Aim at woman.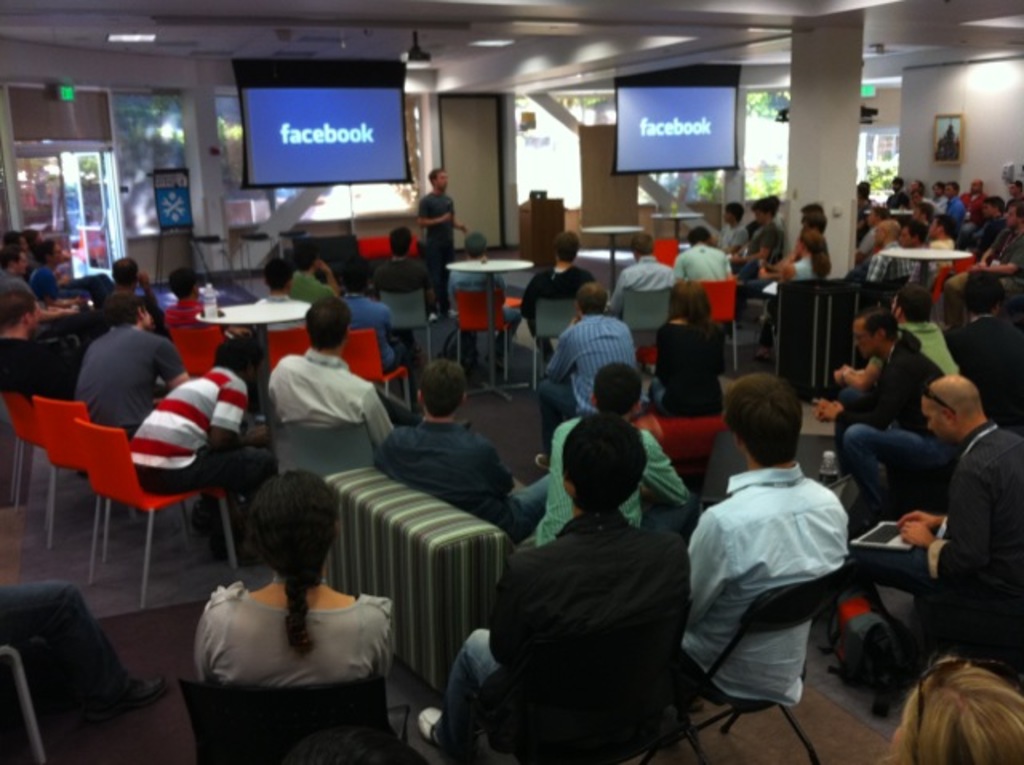
Aimed at x1=189 y1=467 x2=389 y2=680.
